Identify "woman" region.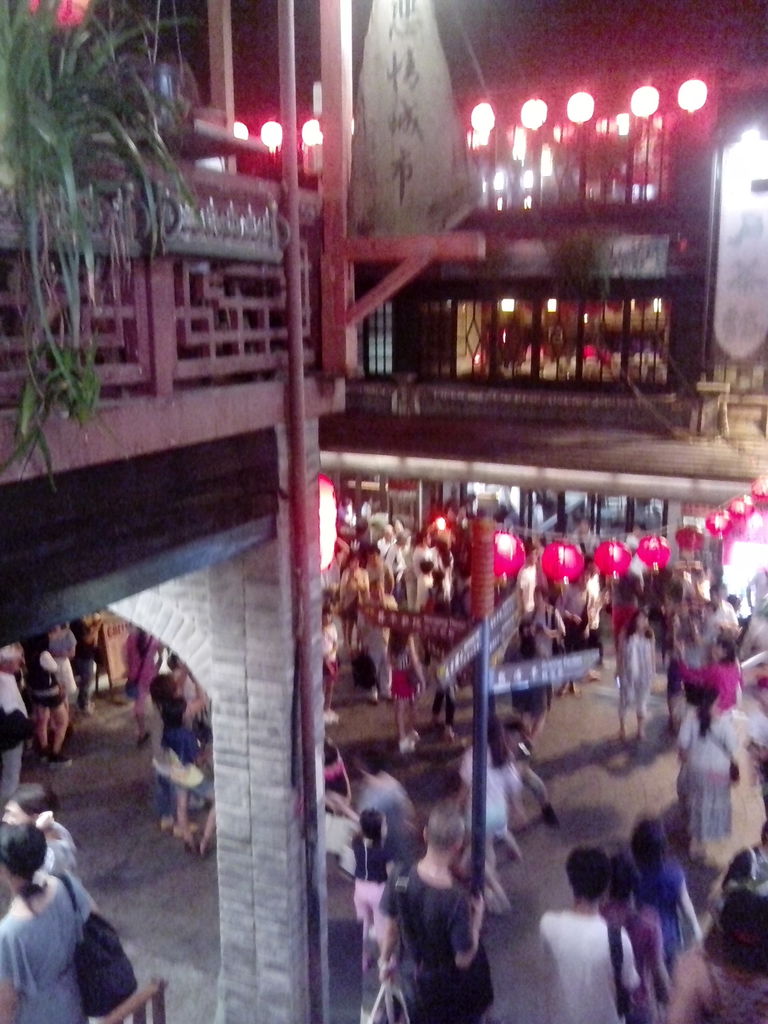
Region: <bbox>606, 573, 637, 650</bbox>.
